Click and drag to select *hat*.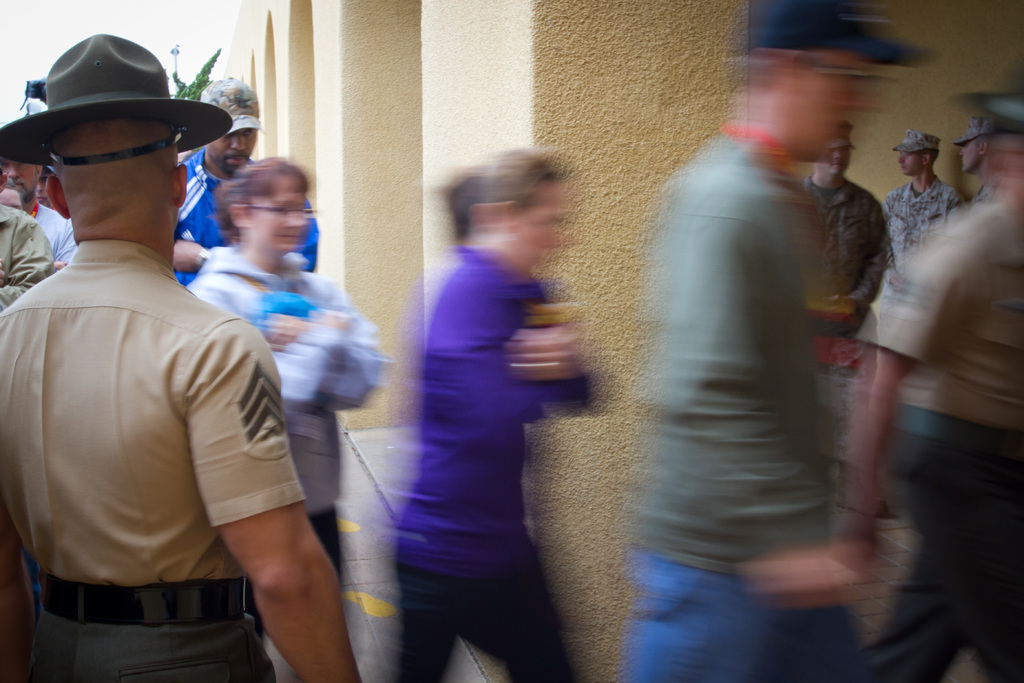
Selection: region(819, 120, 862, 153).
